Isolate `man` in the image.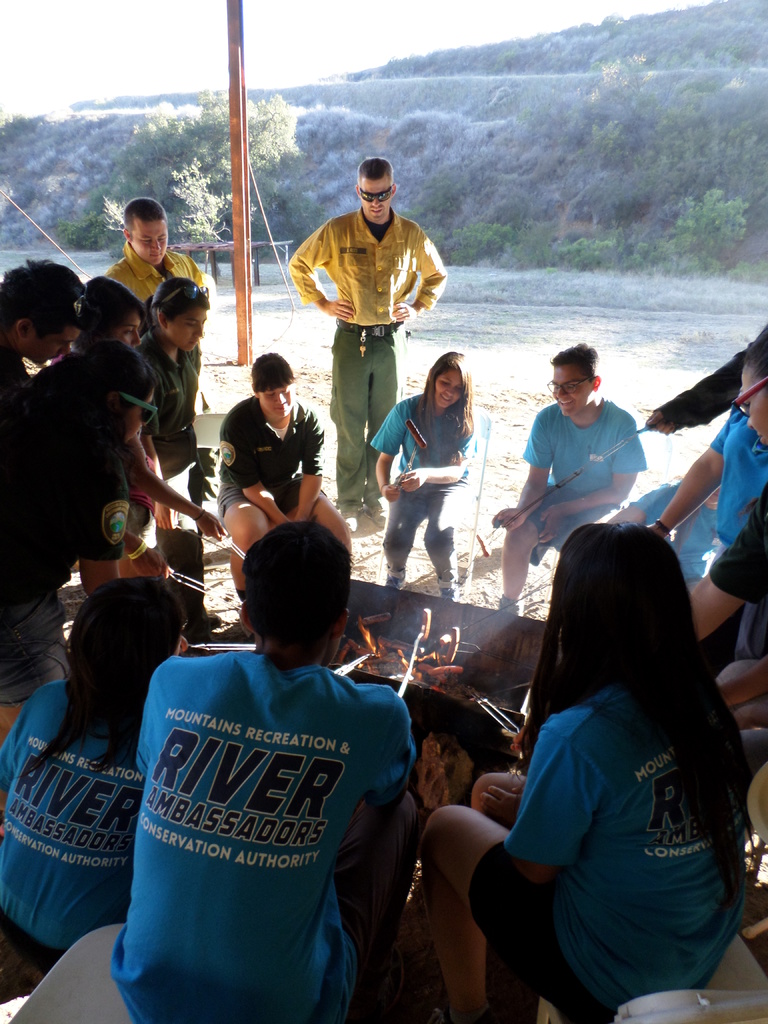
Isolated region: Rect(688, 331, 767, 707).
